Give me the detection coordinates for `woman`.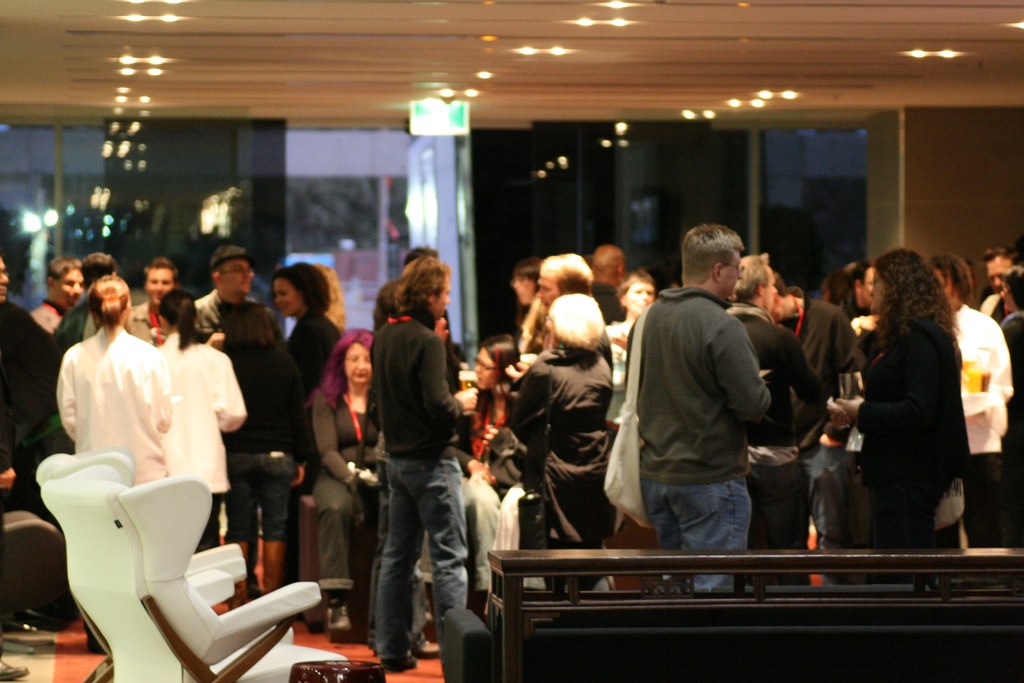
BBox(510, 292, 619, 595).
